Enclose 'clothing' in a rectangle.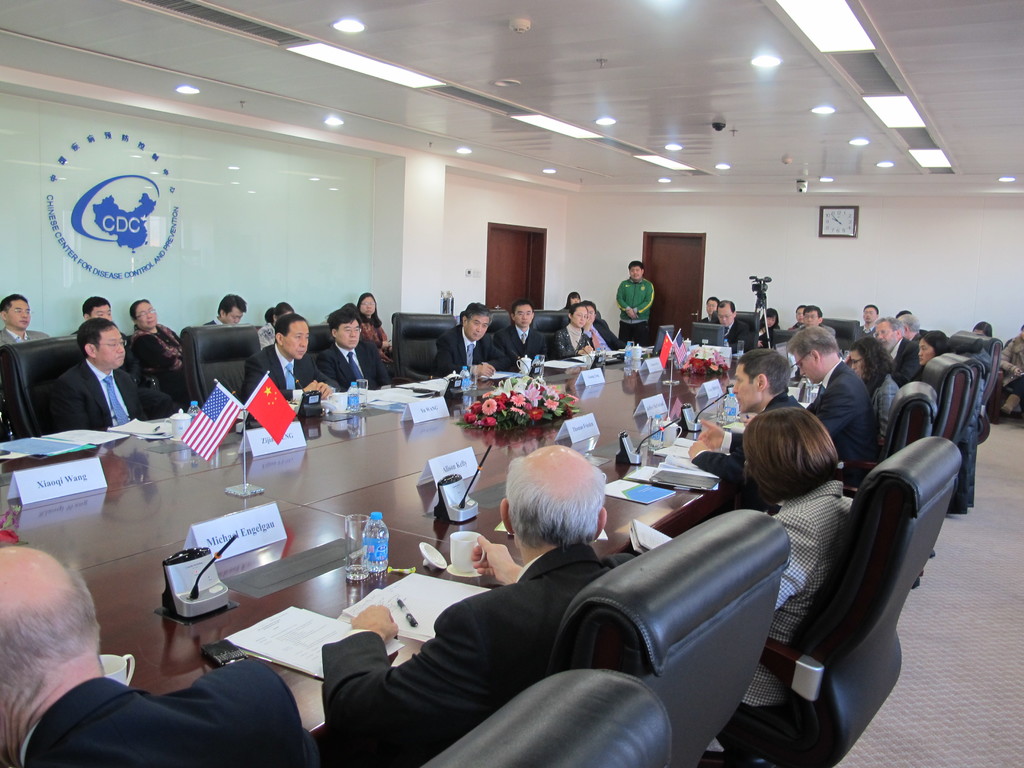
box(552, 324, 591, 357).
